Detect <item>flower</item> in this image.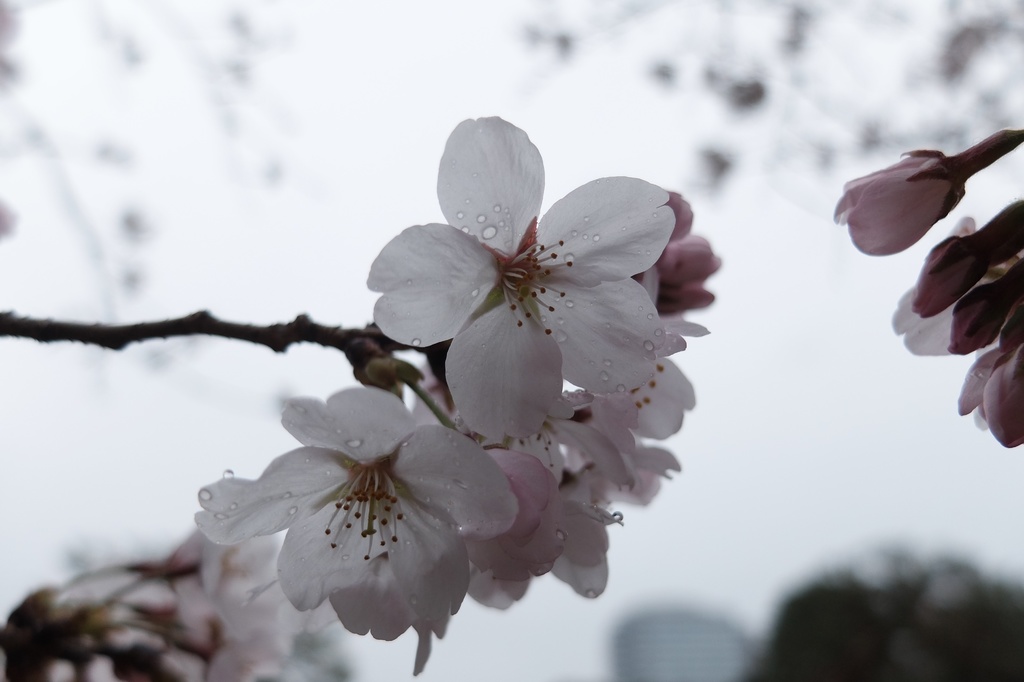
Detection: box=[954, 329, 1023, 456].
